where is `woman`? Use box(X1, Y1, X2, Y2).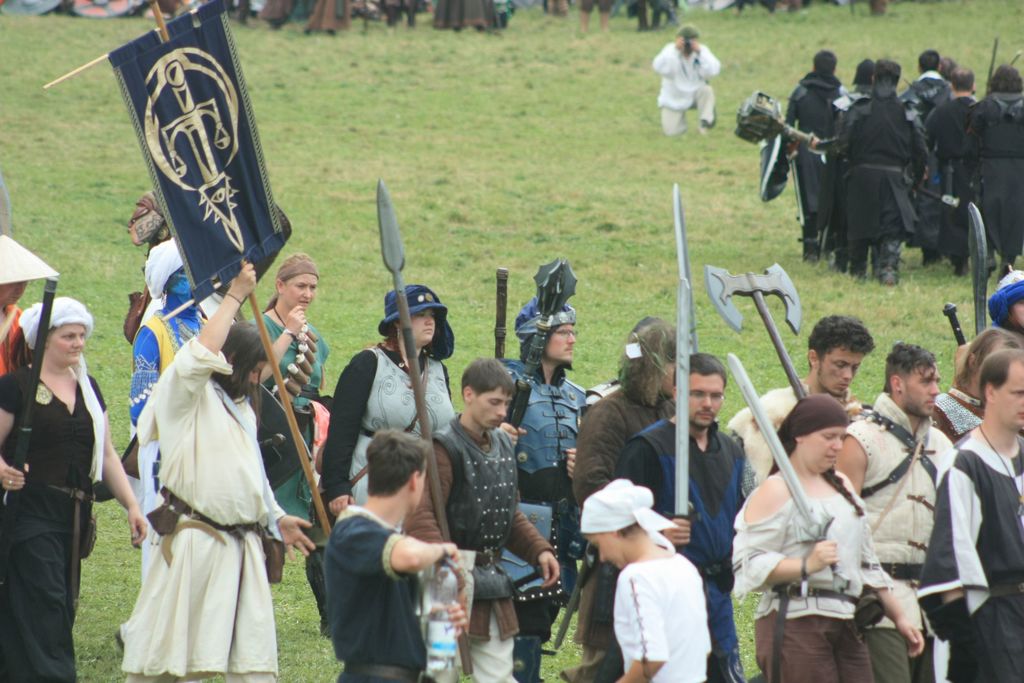
box(583, 517, 714, 682).
